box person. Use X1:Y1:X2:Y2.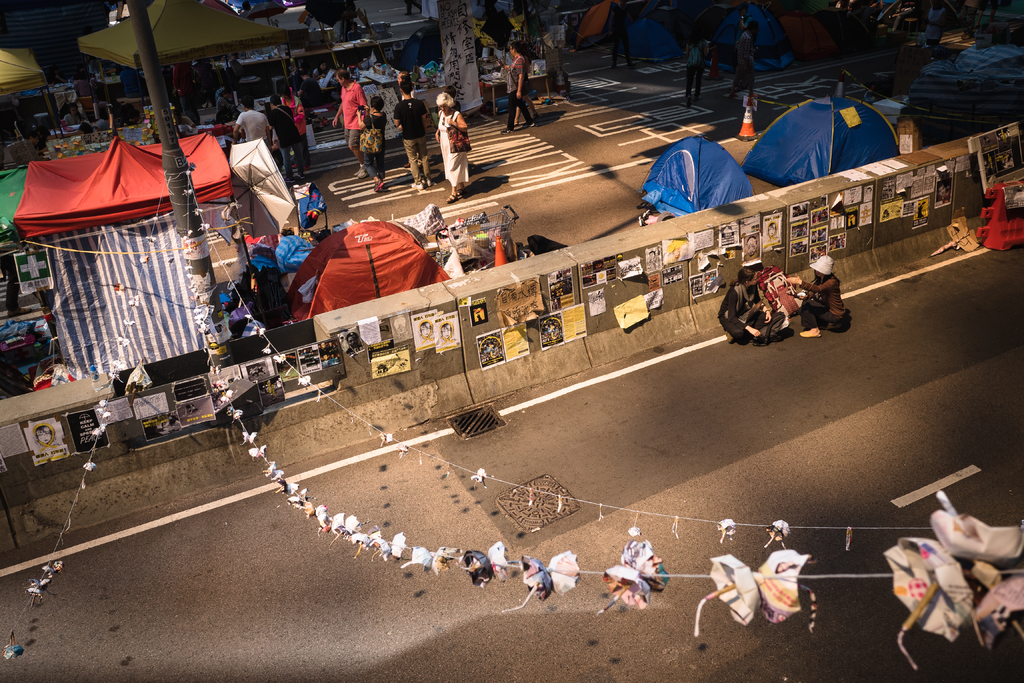
239:0:255:21.
